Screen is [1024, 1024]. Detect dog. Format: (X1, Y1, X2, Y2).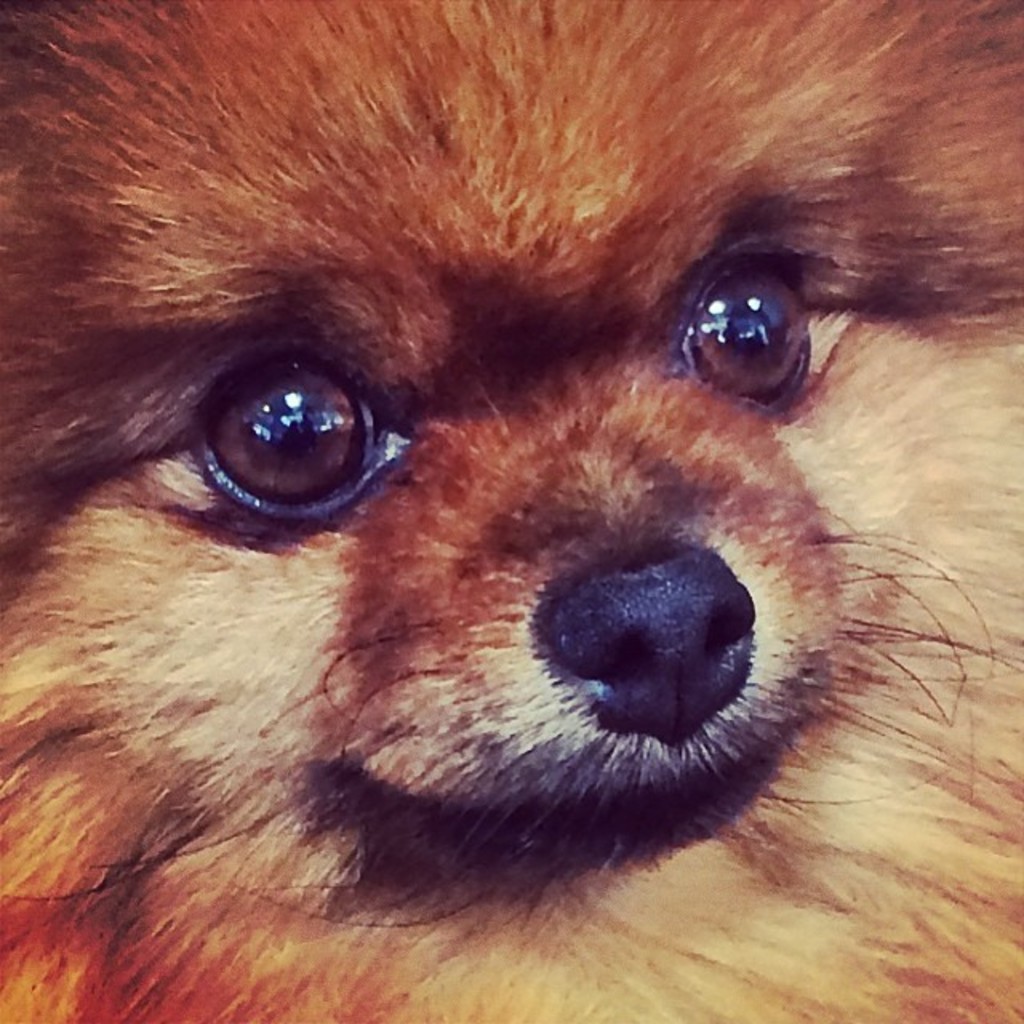
(0, 0, 1022, 1022).
